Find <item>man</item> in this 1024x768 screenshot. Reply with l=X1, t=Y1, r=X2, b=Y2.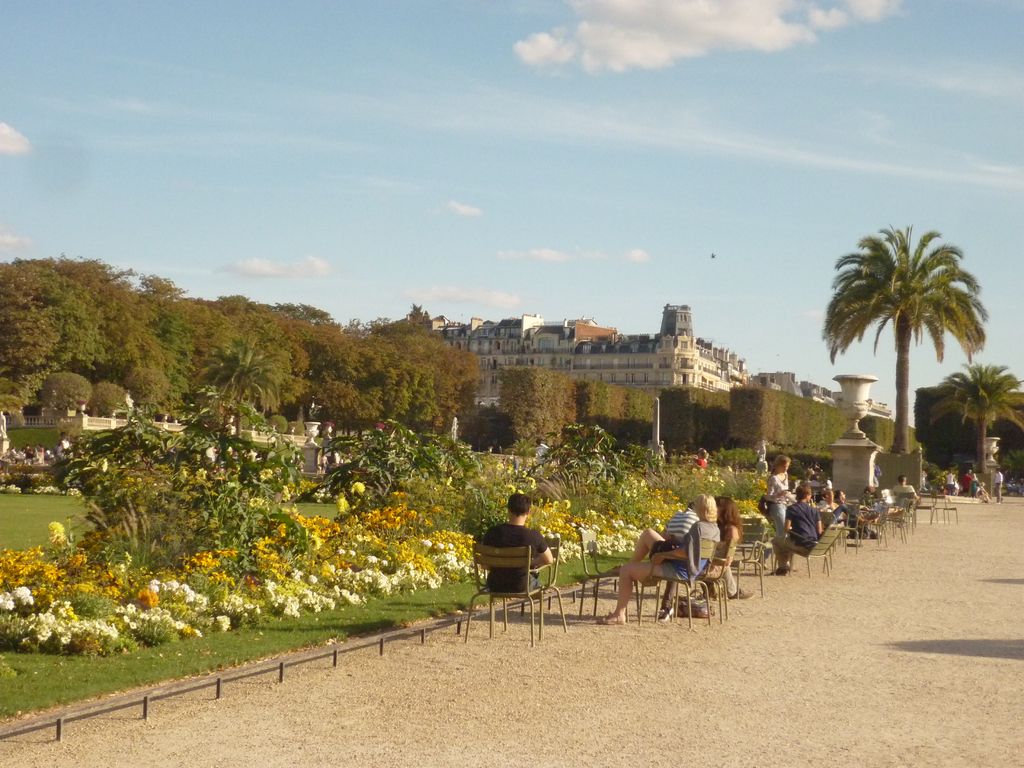
l=893, t=477, r=918, b=511.
